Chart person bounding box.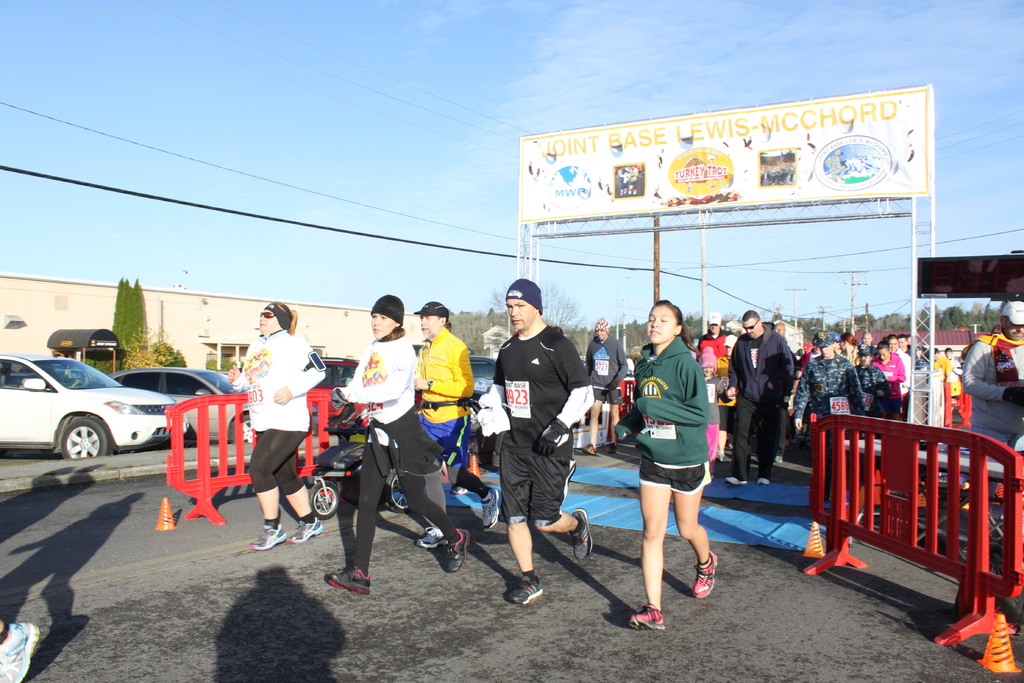
Charted: x1=404 y1=302 x2=499 y2=553.
